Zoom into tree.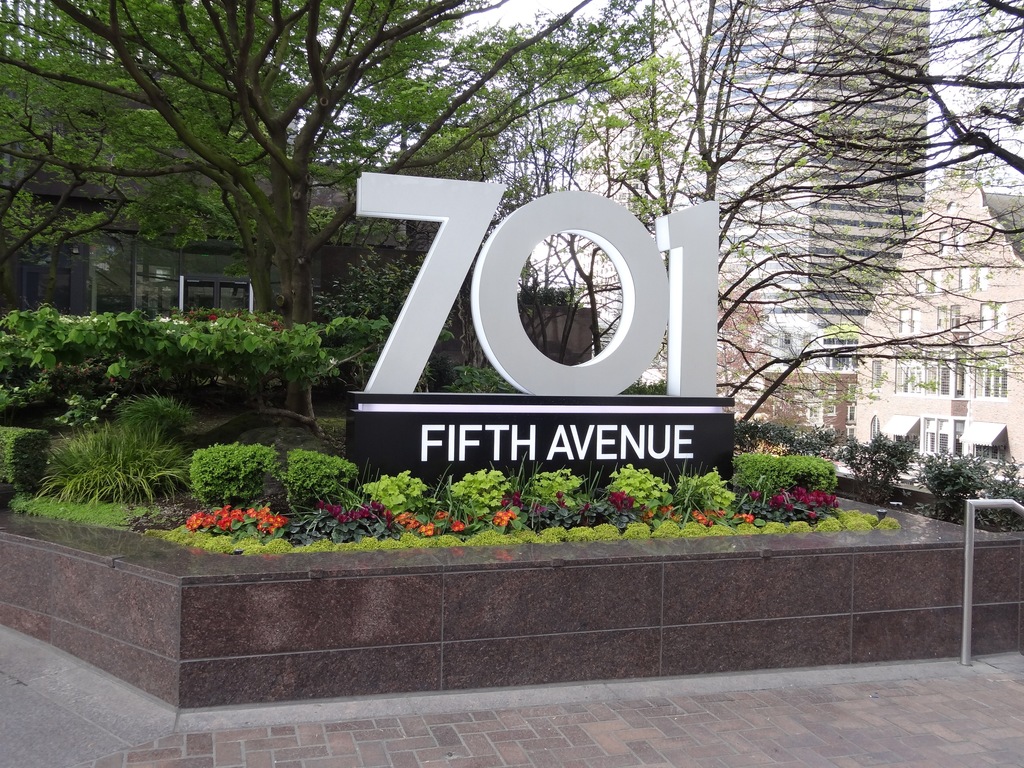
Zoom target: (635, 0, 1023, 429).
